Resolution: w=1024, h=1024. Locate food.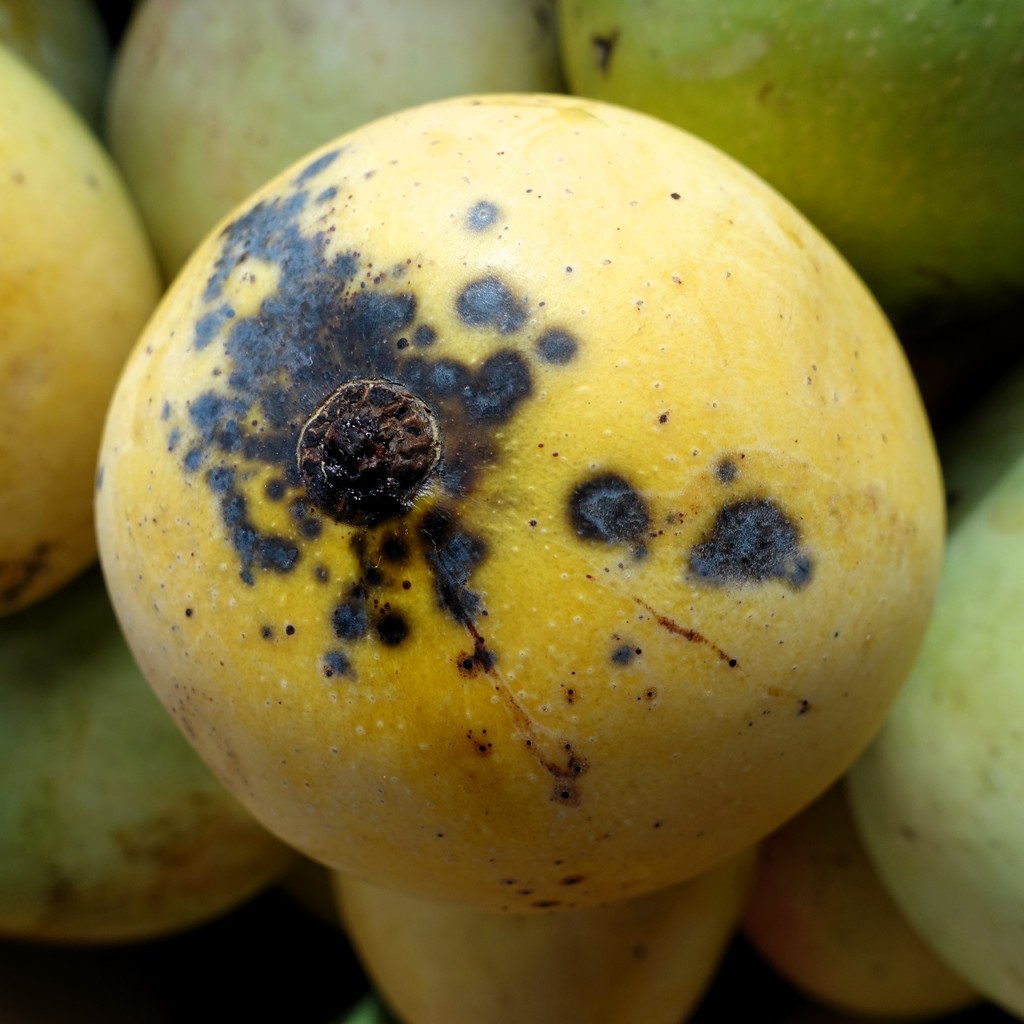
left=0, top=0, right=116, bottom=120.
